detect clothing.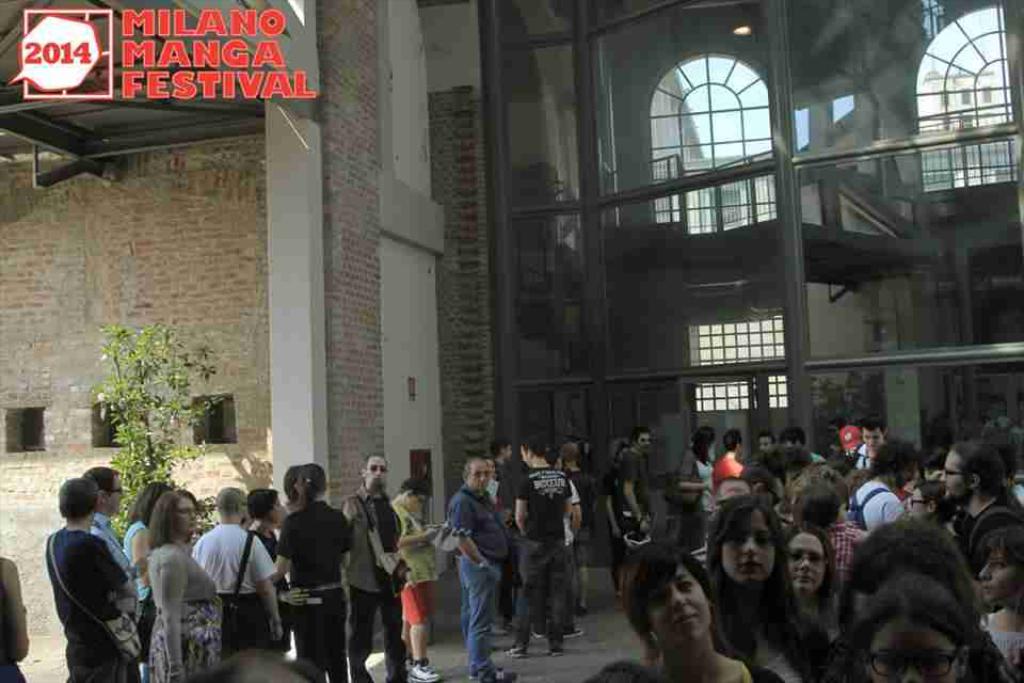
Detected at left=978, top=602, right=1019, bottom=682.
